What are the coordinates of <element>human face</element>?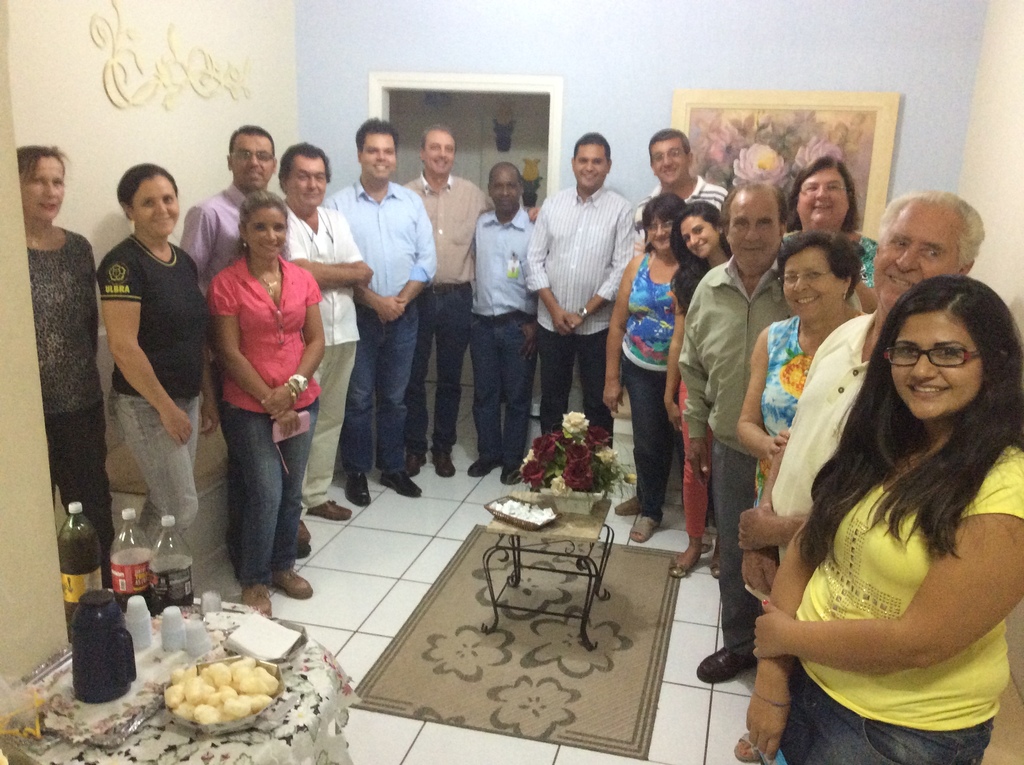
box=[779, 252, 855, 317].
